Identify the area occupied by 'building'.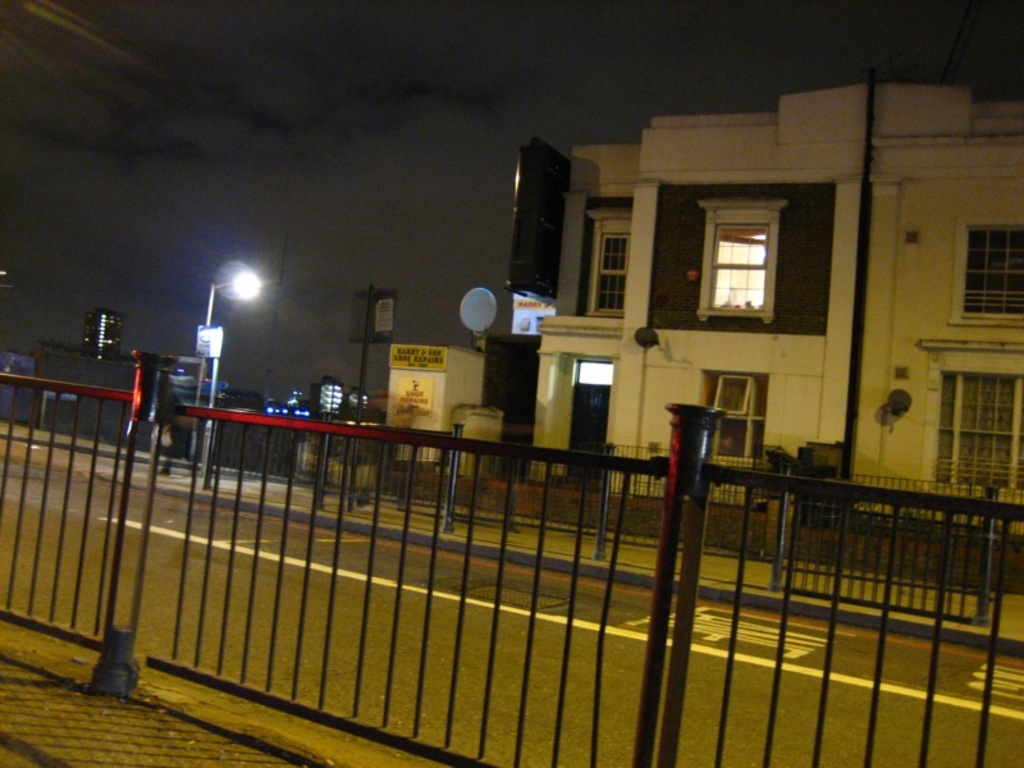
Area: <bbox>513, 0, 1023, 590</bbox>.
